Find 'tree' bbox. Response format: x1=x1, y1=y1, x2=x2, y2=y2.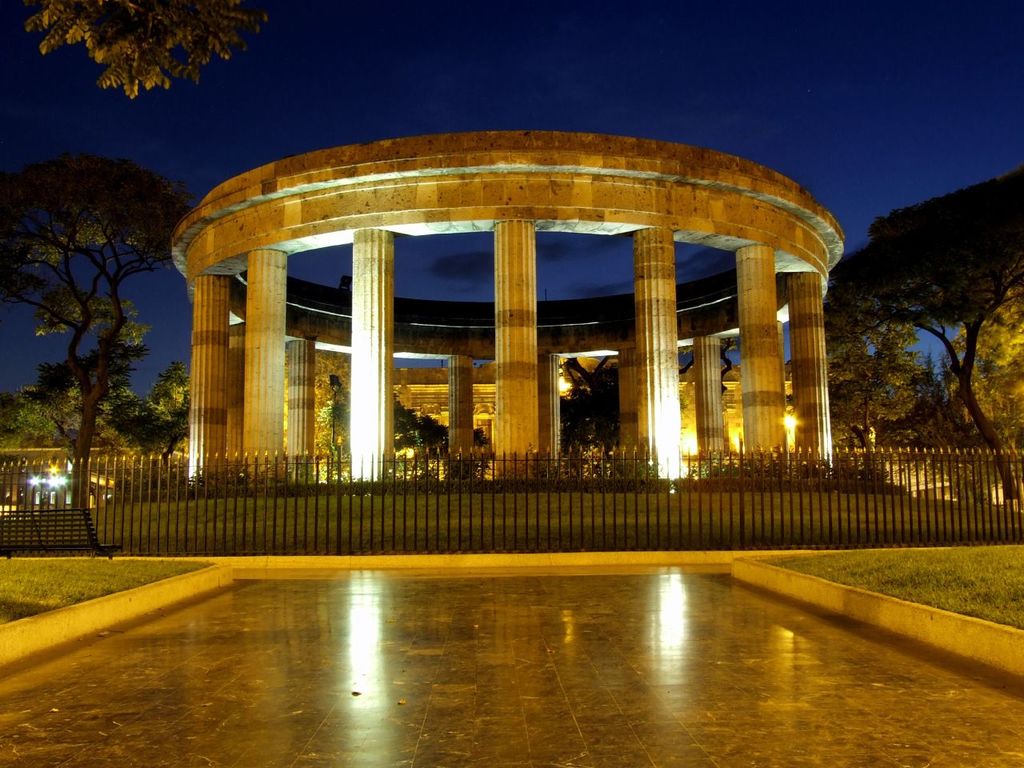
x1=393, y1=401, x2=450, y2=466.
